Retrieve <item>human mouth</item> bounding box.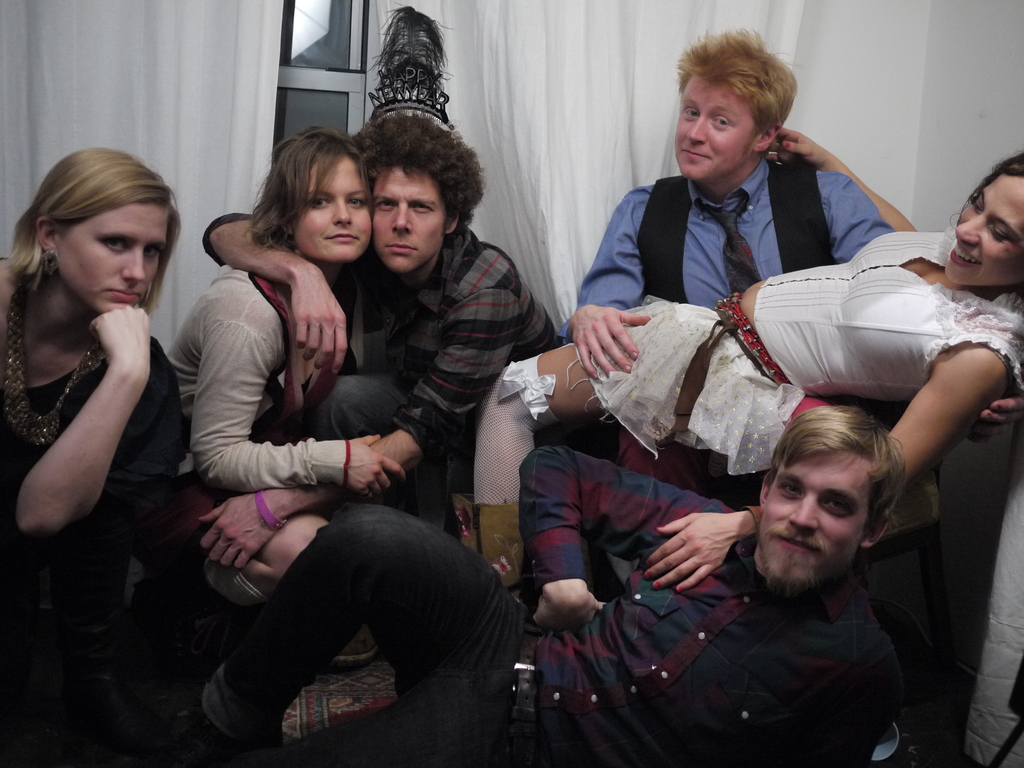
Bounding box: (left=99, top=279, right=144, bottom=309).
